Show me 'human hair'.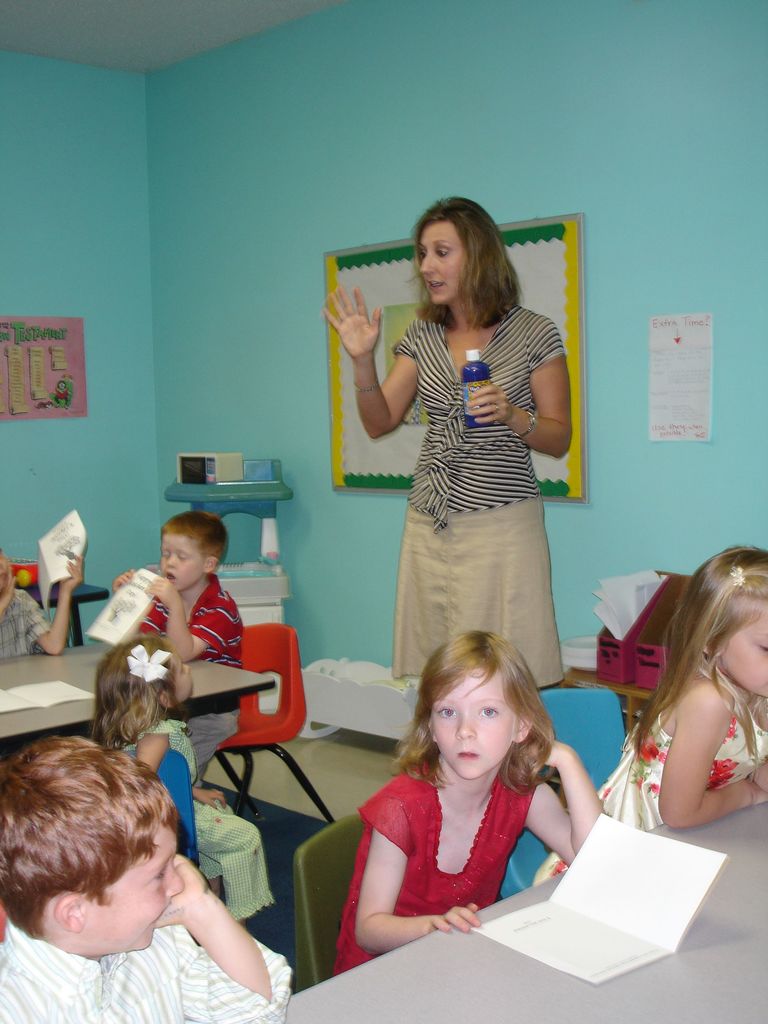
'human hair' is here: 88, 634, 176, 760.
